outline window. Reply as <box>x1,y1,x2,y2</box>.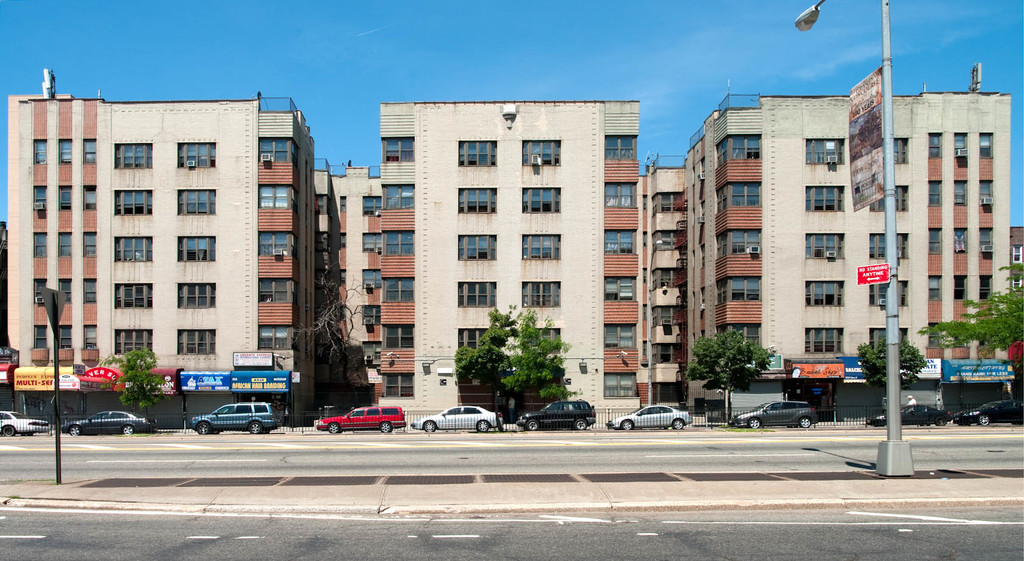
<box>58,324,70,352</box>.
